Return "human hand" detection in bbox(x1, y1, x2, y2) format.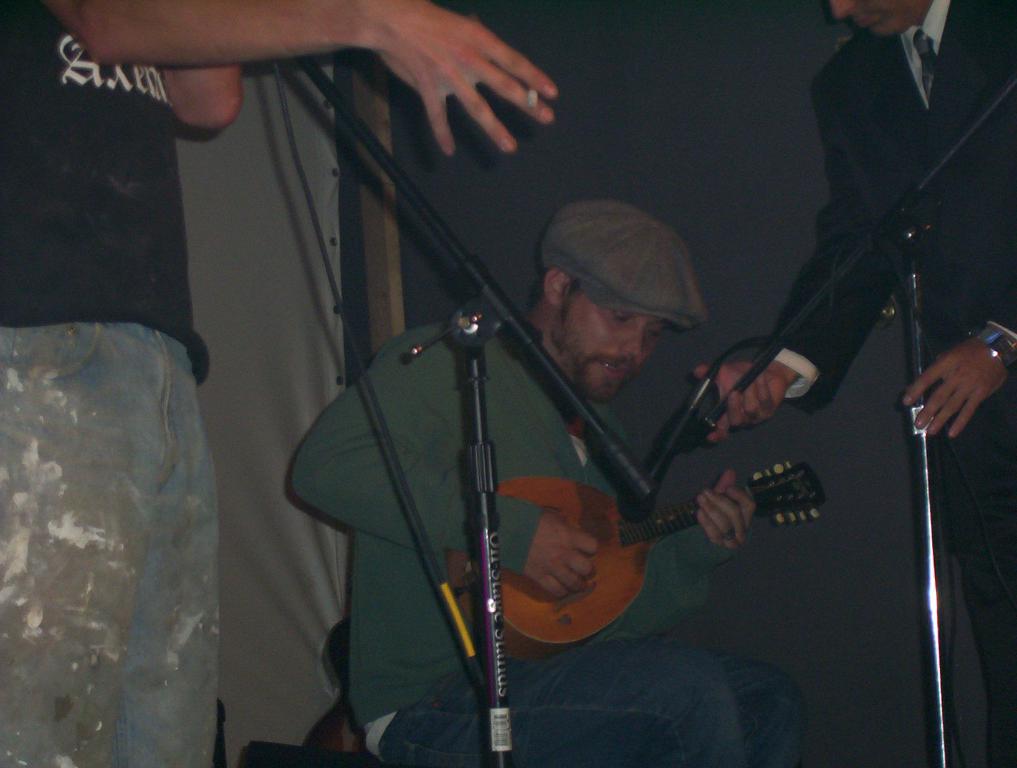
bbox(696, 467, 761, 552).
